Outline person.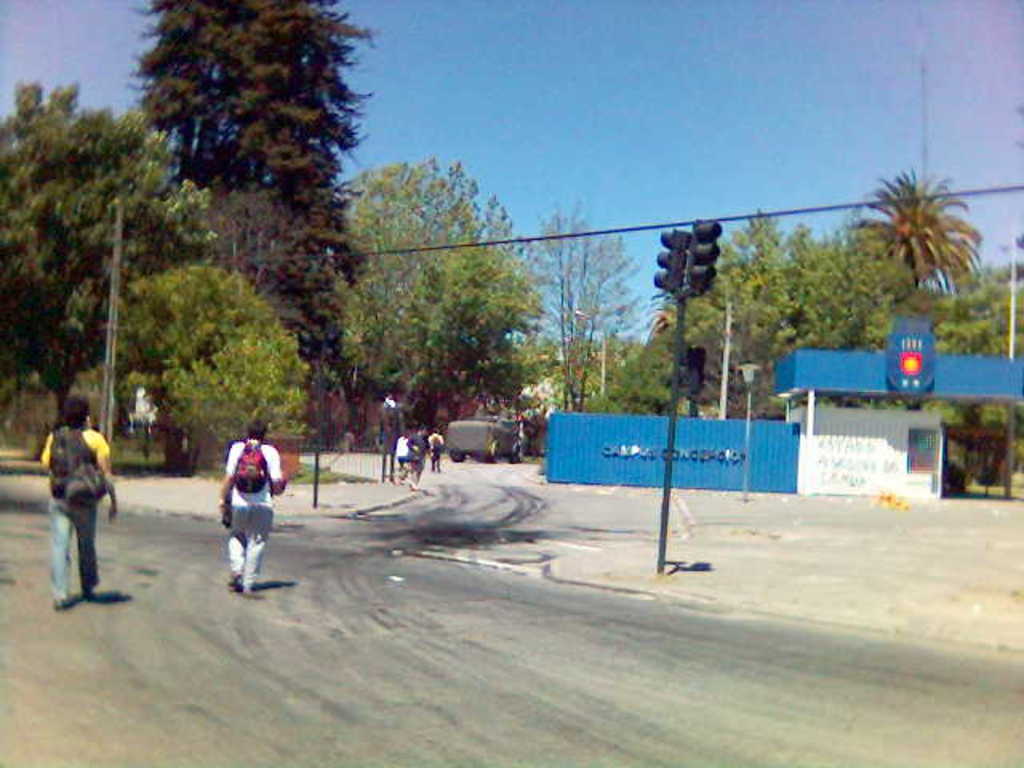
Outline: x1=426 y1=432 x2=434 y2=467.
